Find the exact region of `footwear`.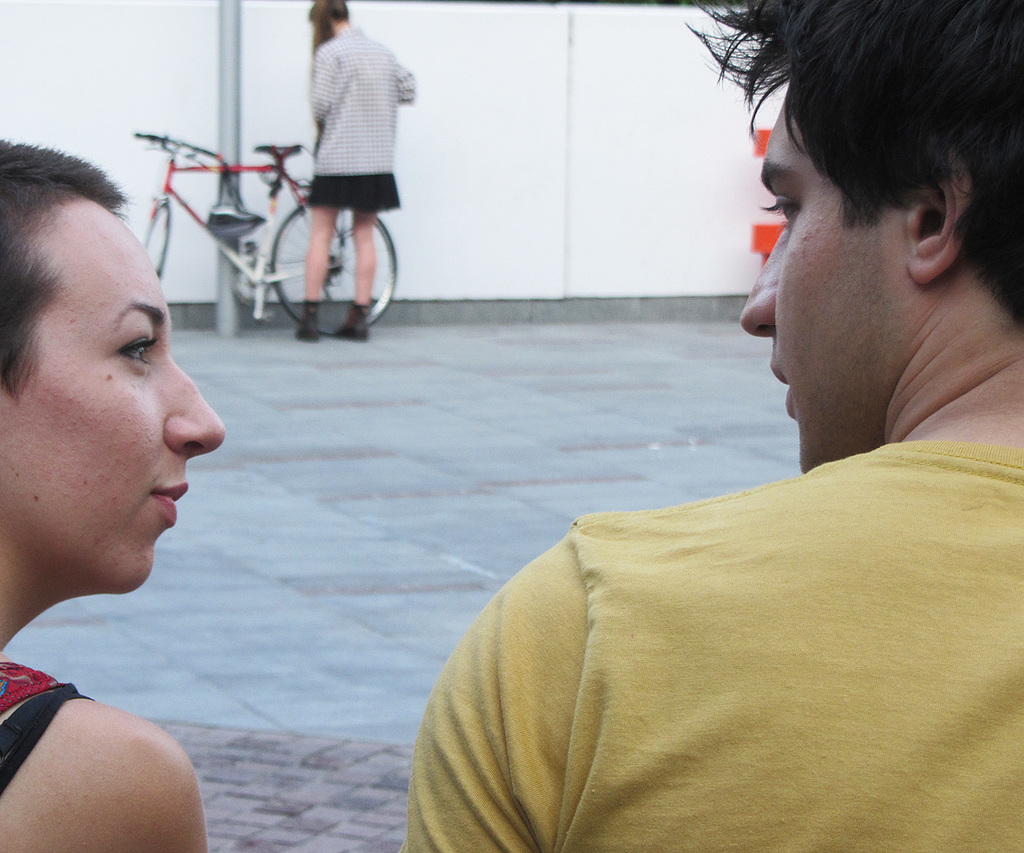
Exact region: {"x1": 339, "y1": 307, "x2": 370, "y2": 343}.
